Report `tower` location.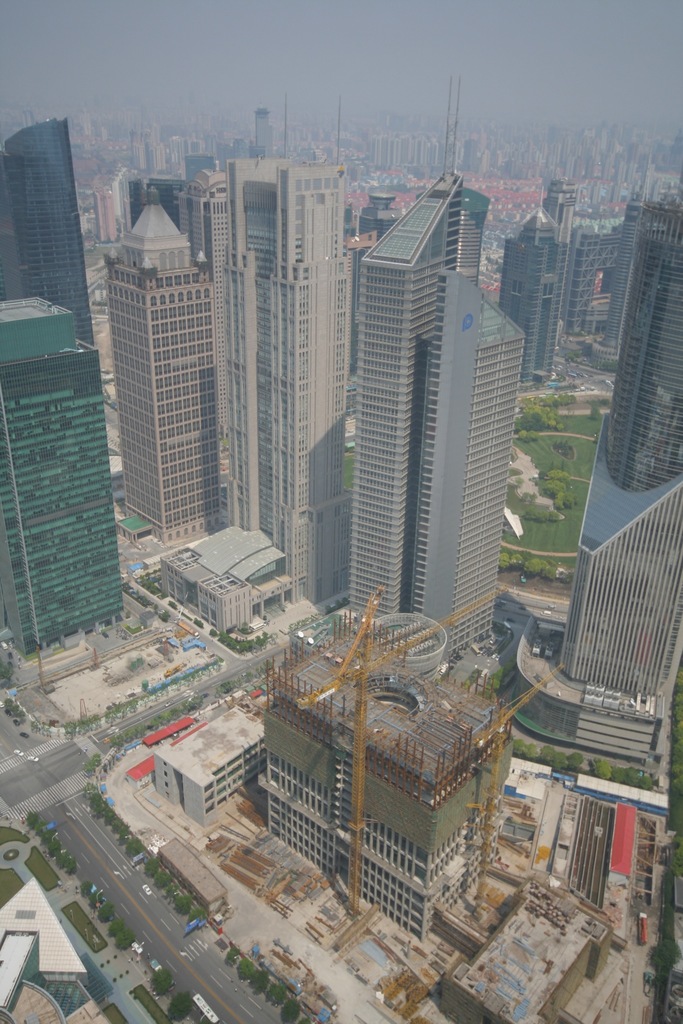
Report: crop(10, 295, 134, 648).
